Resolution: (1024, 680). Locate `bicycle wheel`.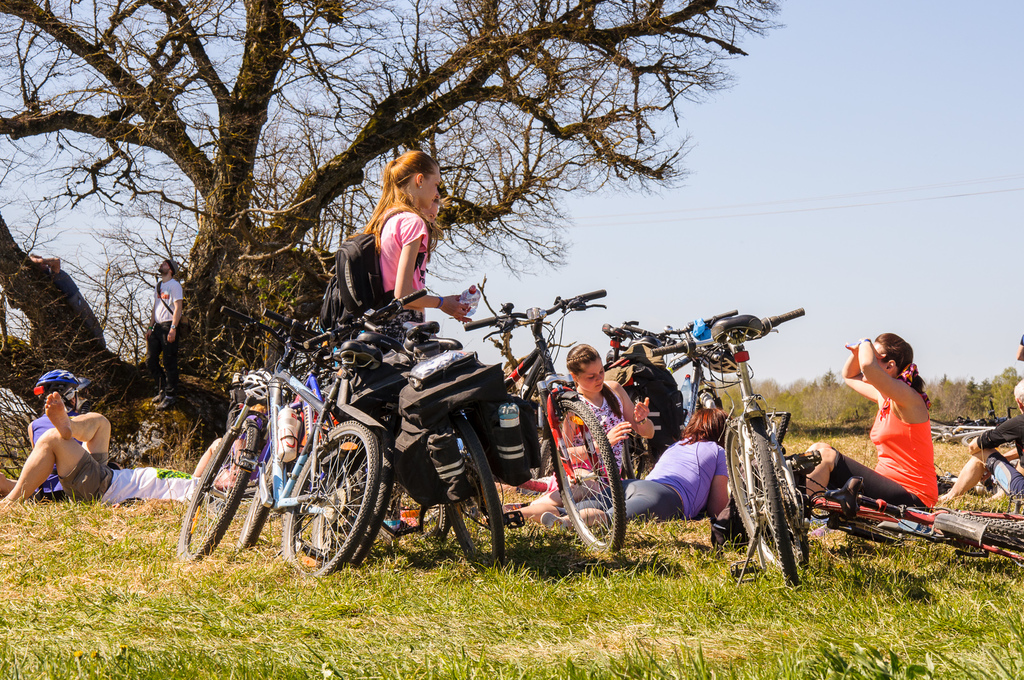
[728, 415, 811, 575].
